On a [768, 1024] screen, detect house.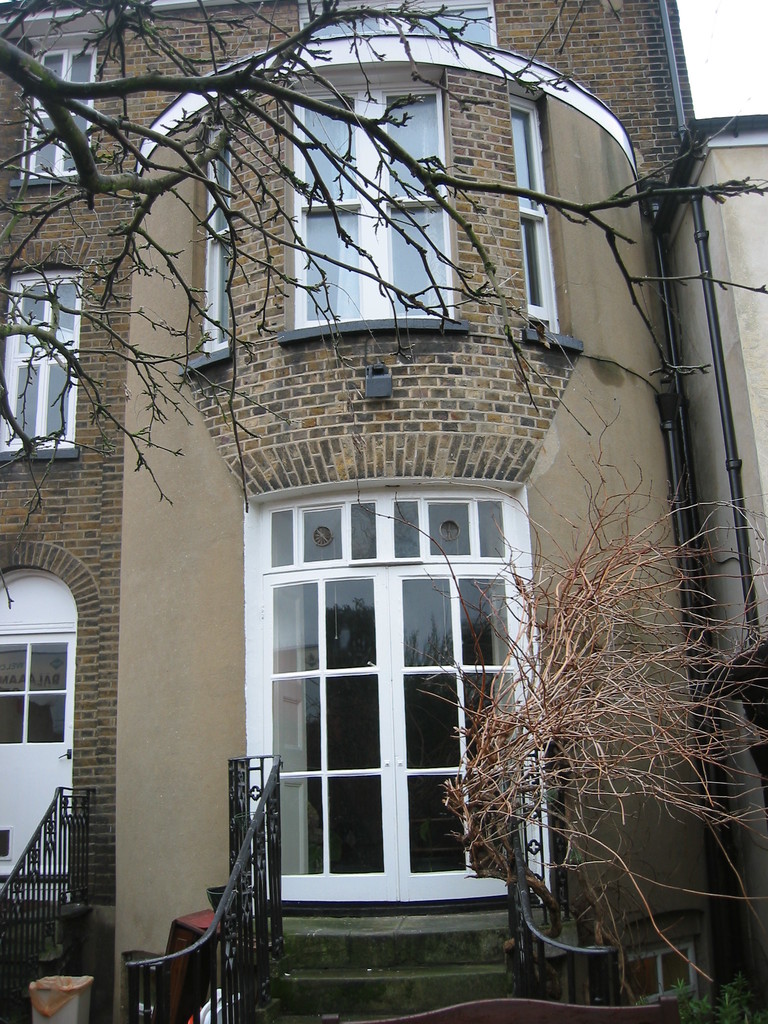
(x1=0, y1=0, x2=696, y2=1023).
